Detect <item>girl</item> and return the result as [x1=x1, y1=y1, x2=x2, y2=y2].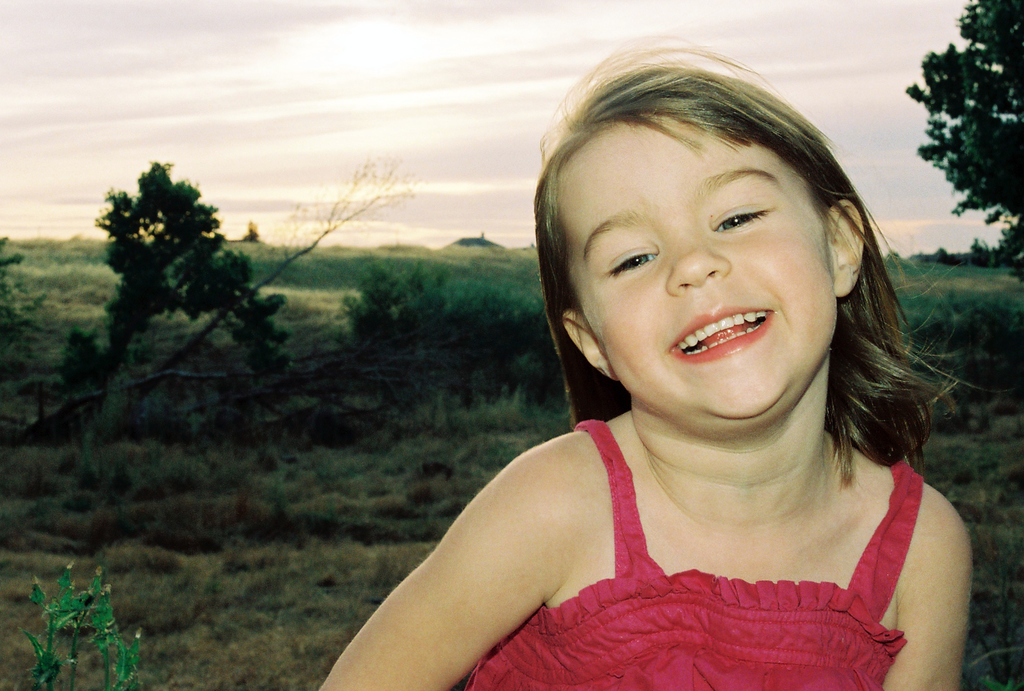
[x1=321, y1=33, x2=1011, y2=690].
